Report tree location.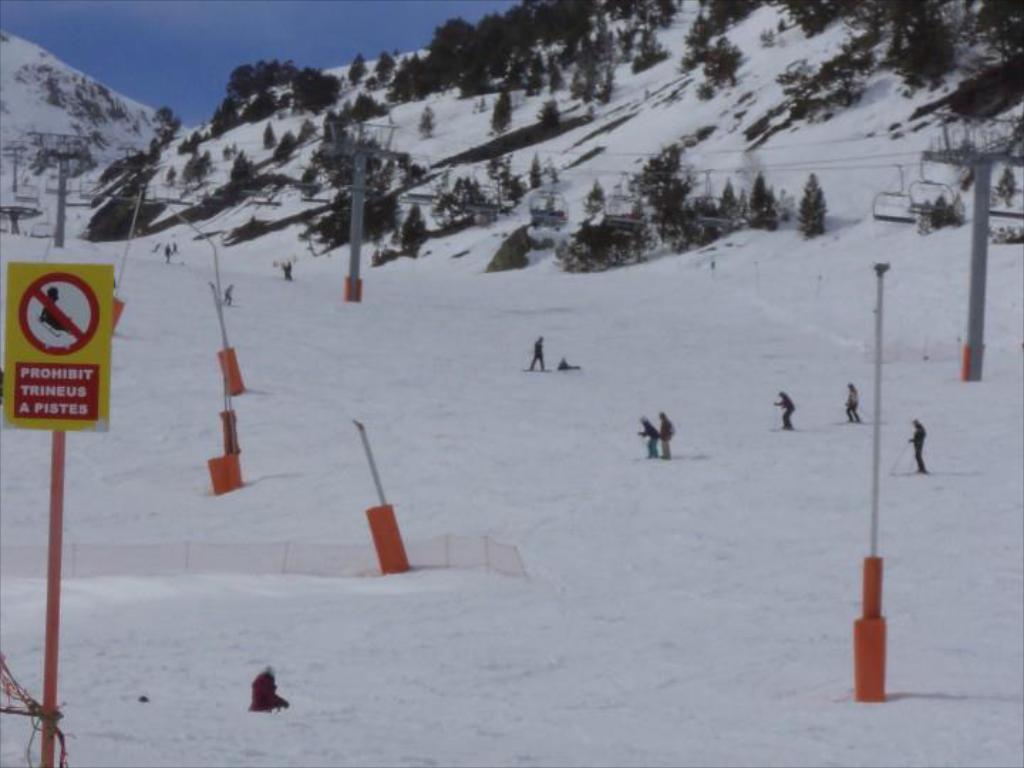
Report: Rect(536, 101, 556, 135).
